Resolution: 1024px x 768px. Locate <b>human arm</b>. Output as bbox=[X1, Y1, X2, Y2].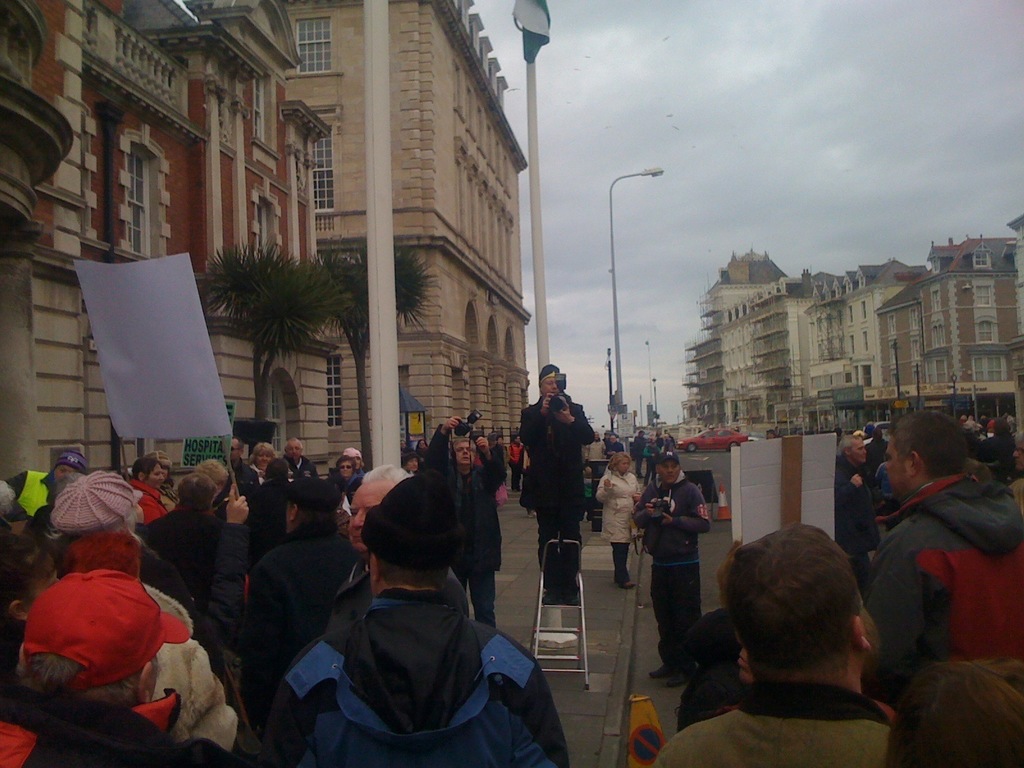
bbox=[558, 401, 599, 445].
